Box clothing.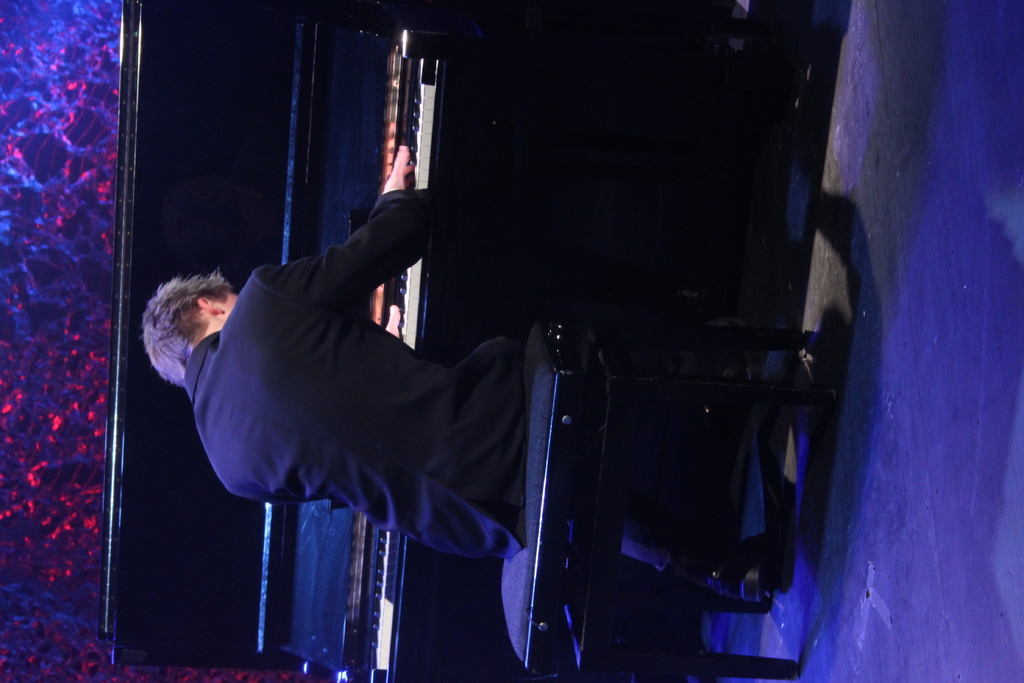
[187, 182, 531, 546].
